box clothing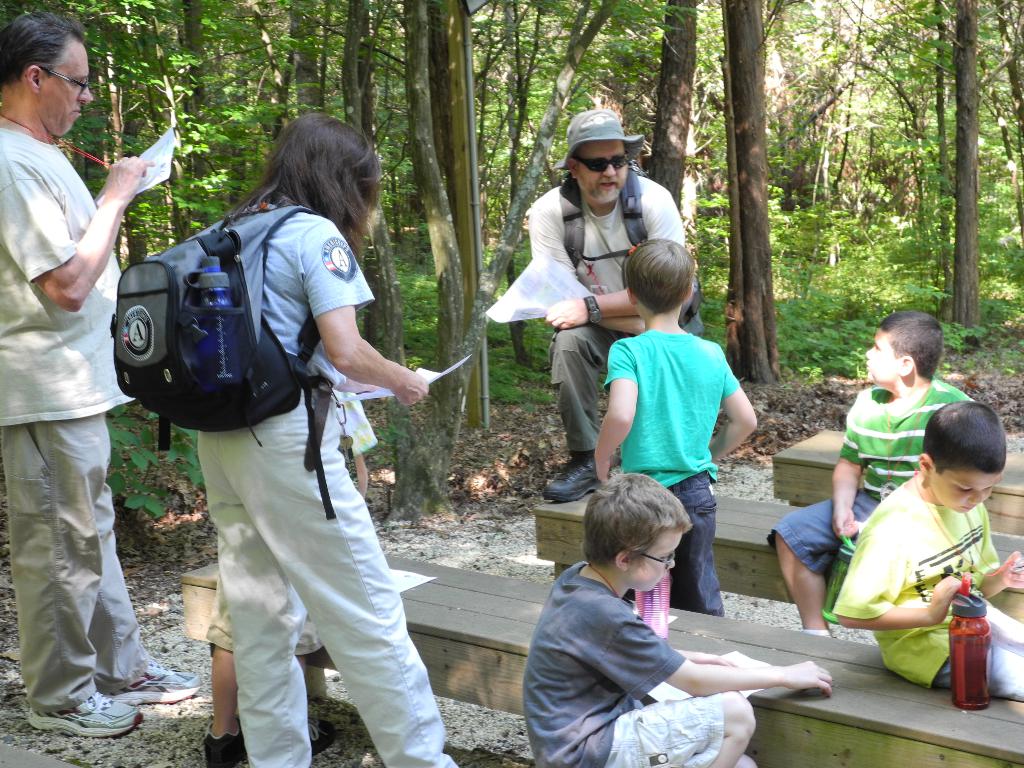
x1=526, y1=184, x2=687, y2=446
